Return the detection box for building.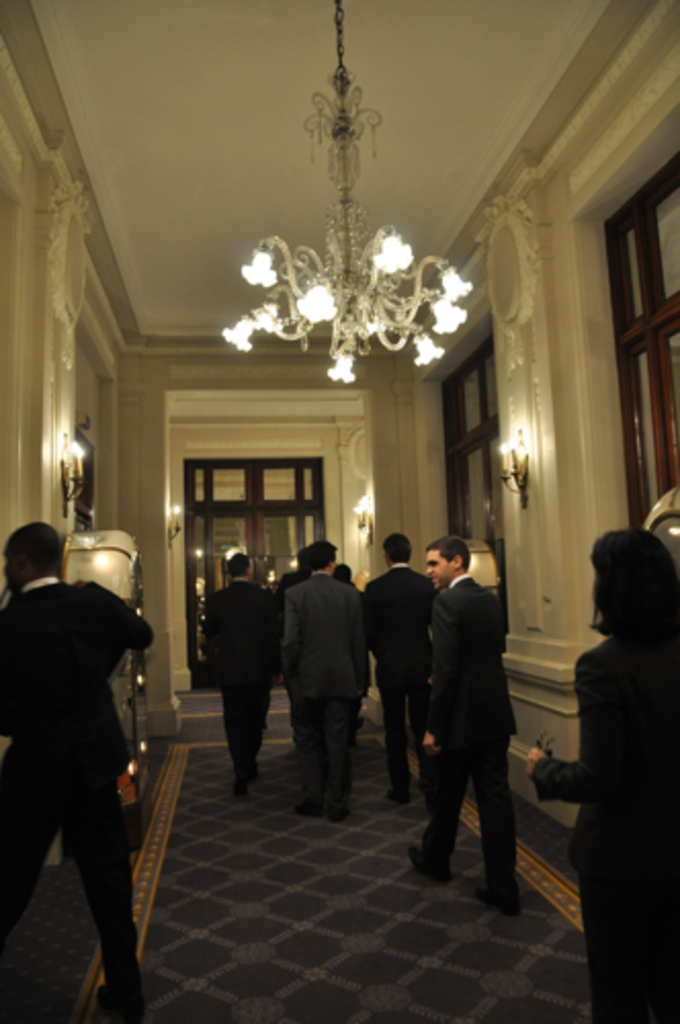
rect(0, 0, 678, 1022).
